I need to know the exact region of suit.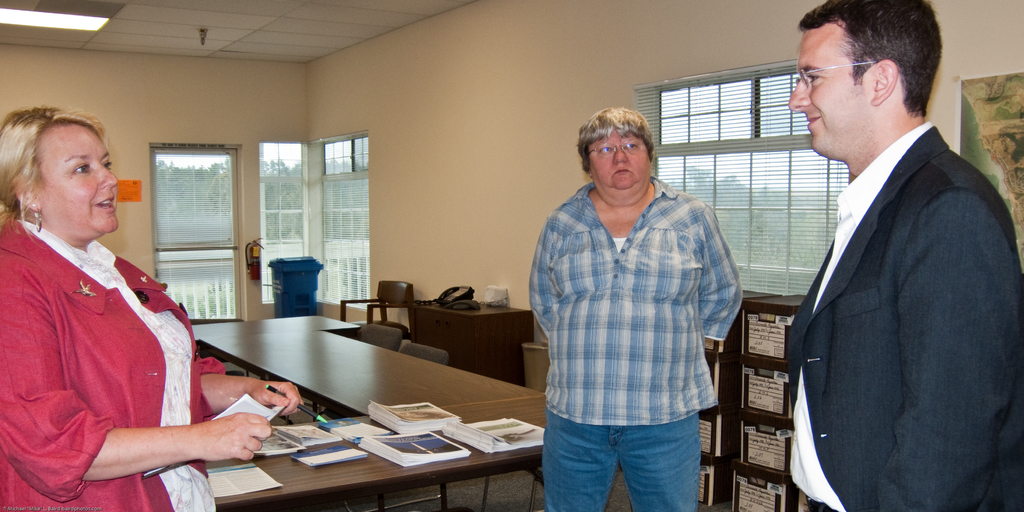
Region: l=789, t=127, r=1023, b=511.
